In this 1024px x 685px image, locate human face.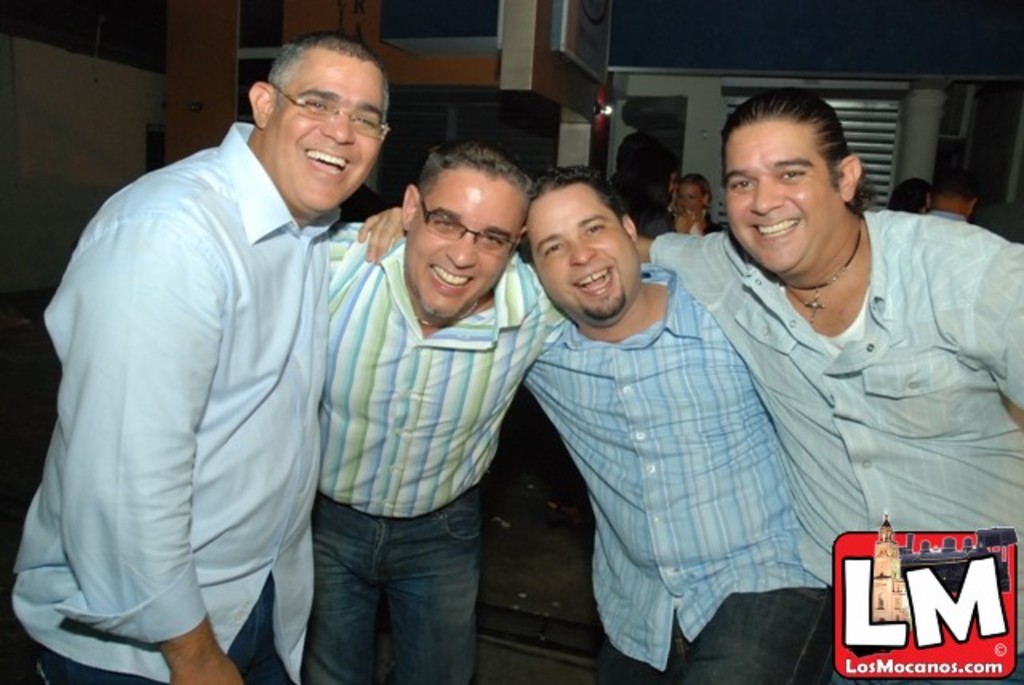
Bounding box: 677/184/702/218.
